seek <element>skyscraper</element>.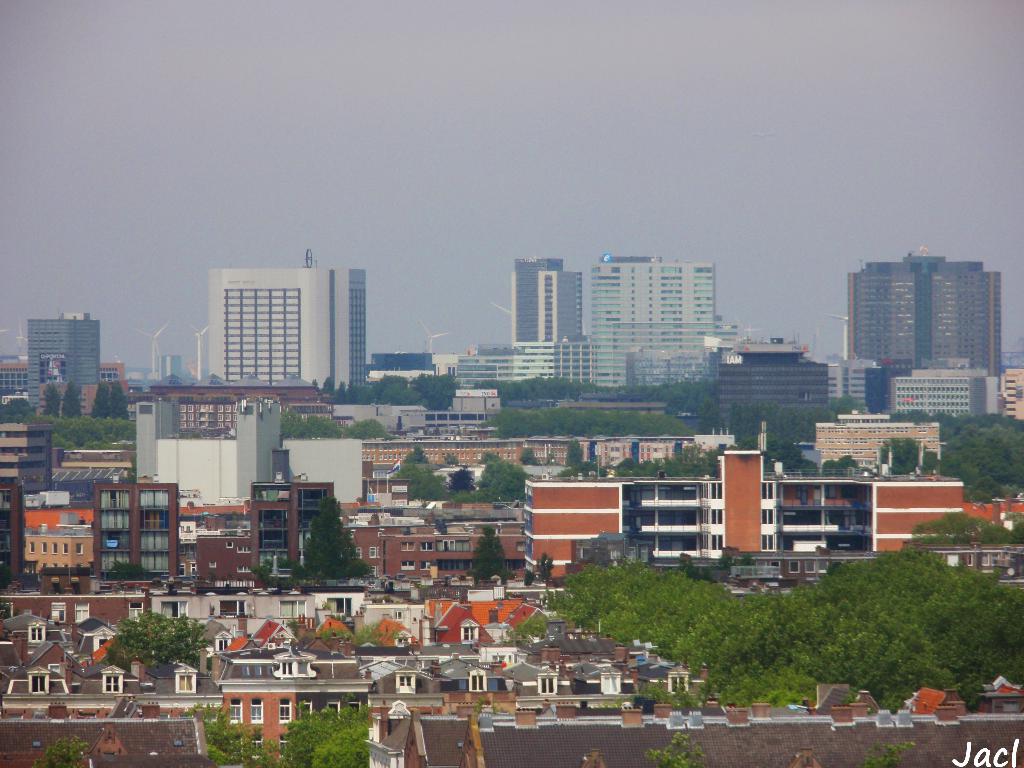
<region>451, 342, 589, 390</region>.
